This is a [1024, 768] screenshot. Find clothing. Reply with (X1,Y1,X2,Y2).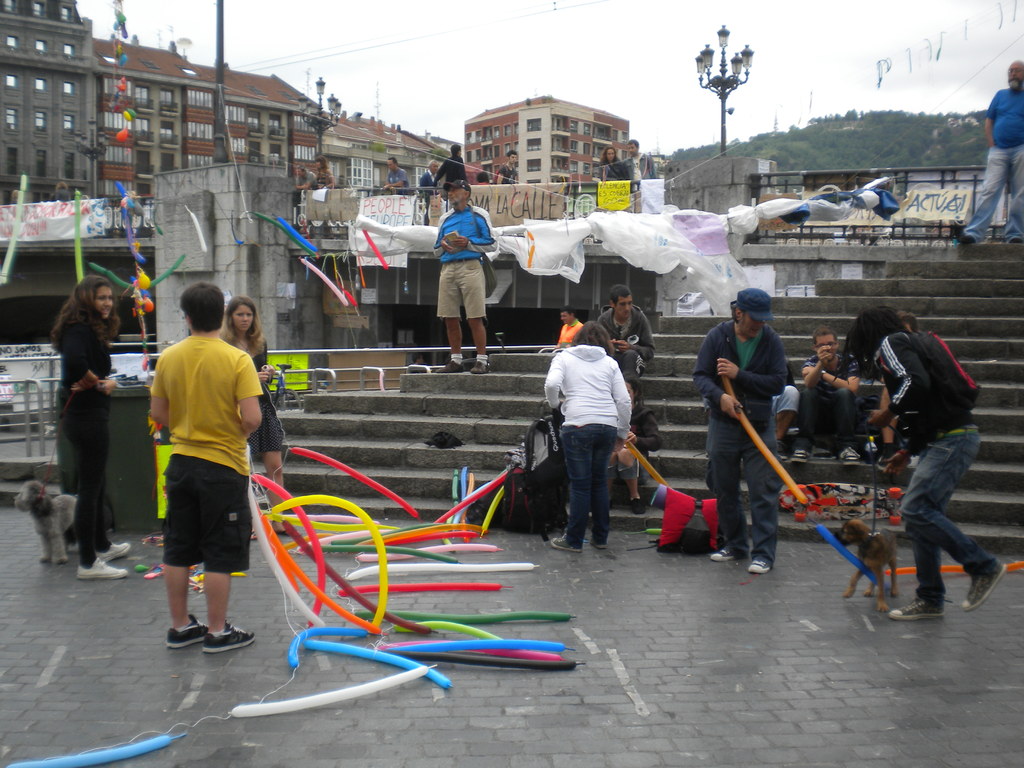
(56,312,112,555).
